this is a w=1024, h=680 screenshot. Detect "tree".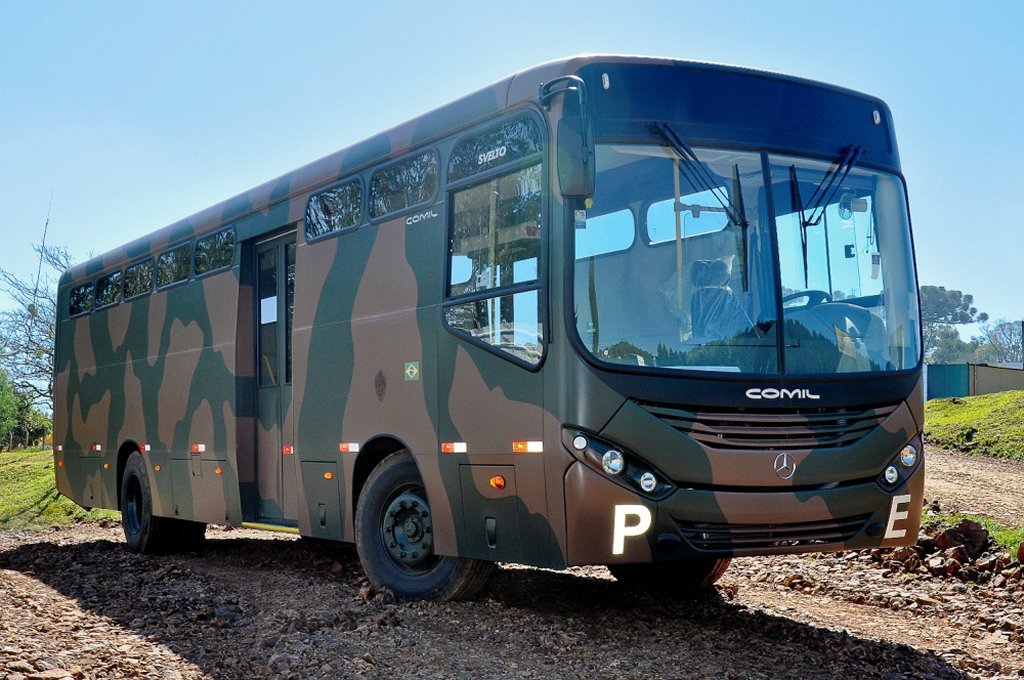
box(0, 238, 103, 409).
